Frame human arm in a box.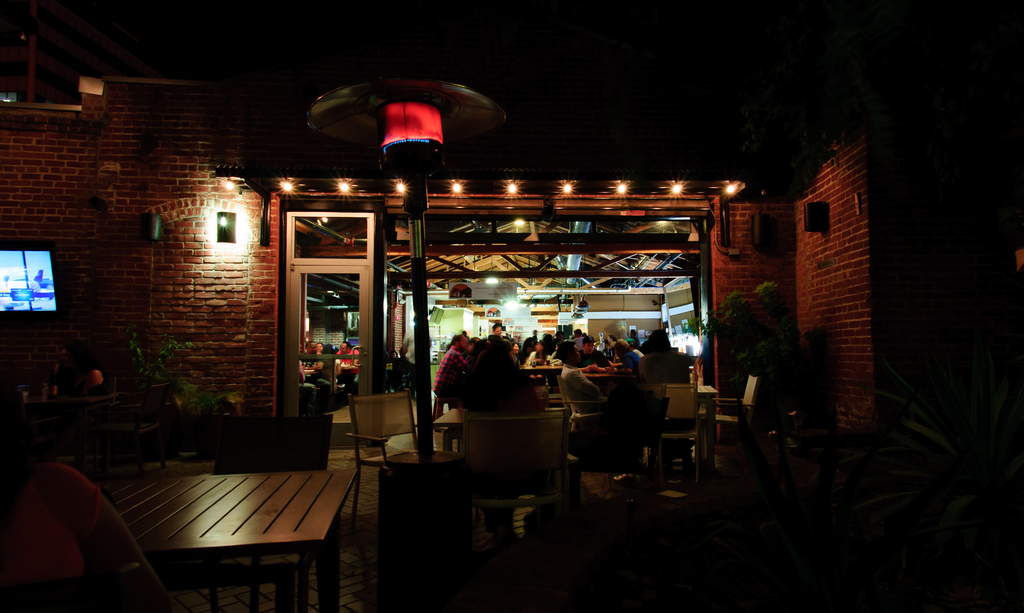
(left=600, top=344, right=606, bottom=348).
